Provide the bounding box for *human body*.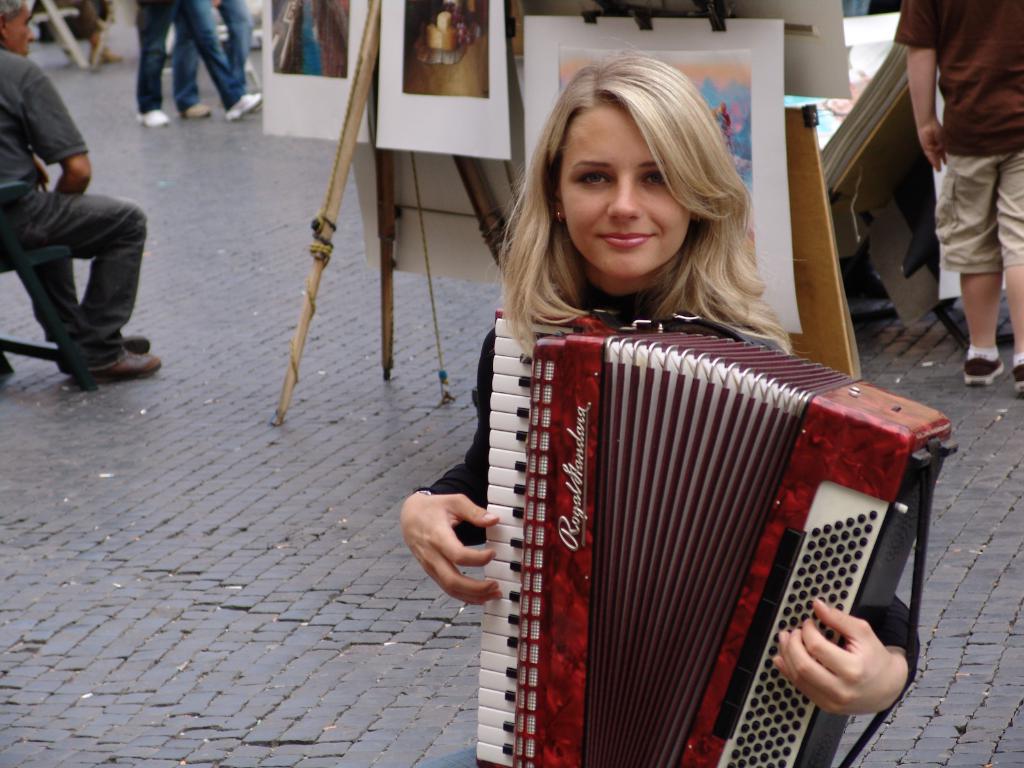
163, 12, 253, 121.
